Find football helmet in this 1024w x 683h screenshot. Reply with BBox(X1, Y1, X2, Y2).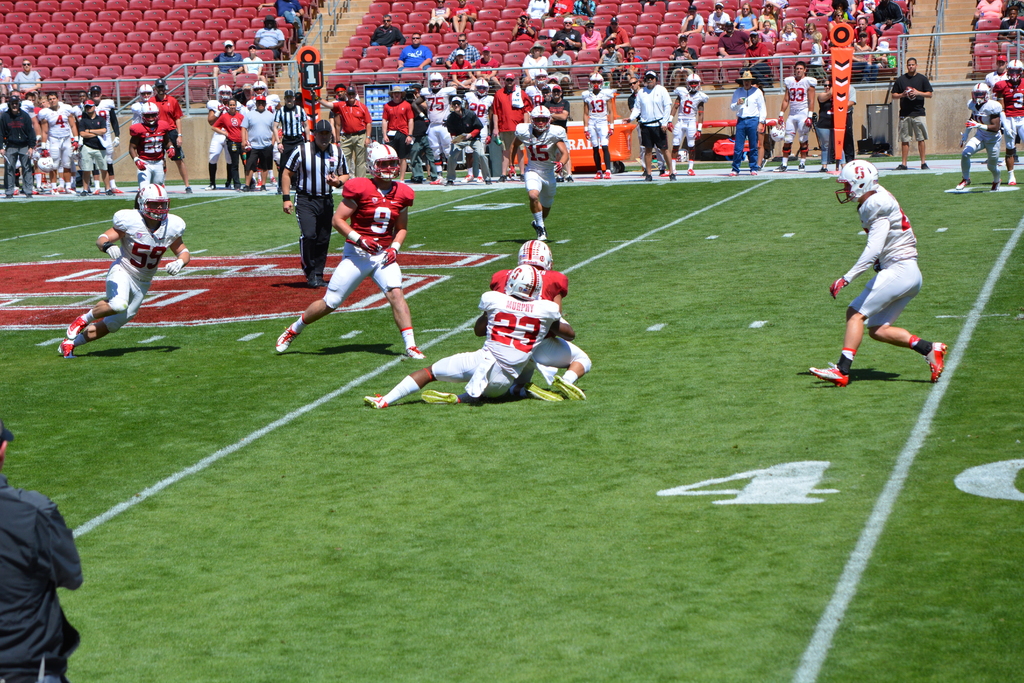
BBox(685, 73, 706, 95).
